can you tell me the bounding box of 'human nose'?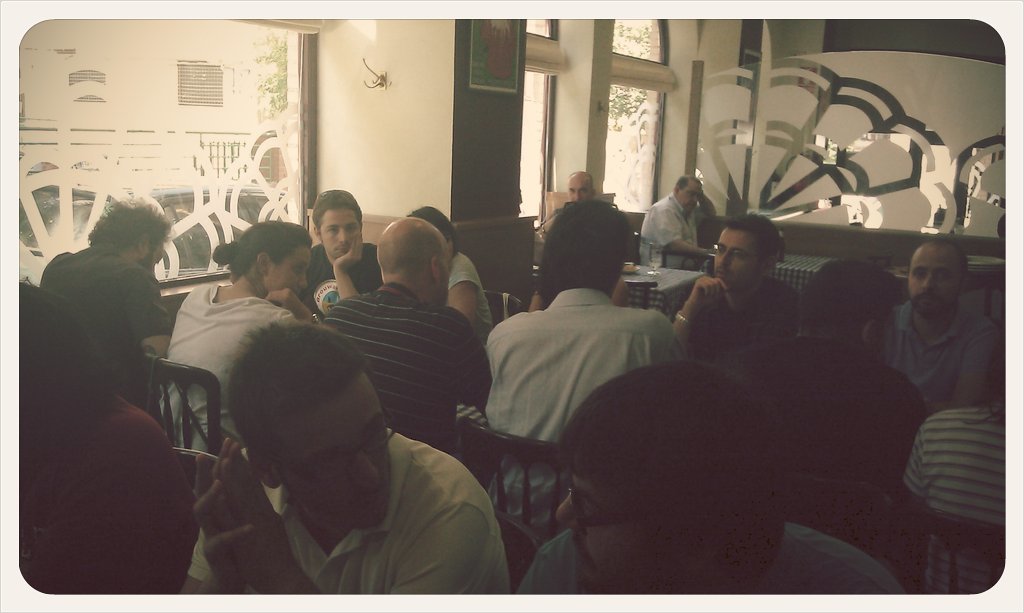
x1=298 y1=270 x2=306 y2=288.
